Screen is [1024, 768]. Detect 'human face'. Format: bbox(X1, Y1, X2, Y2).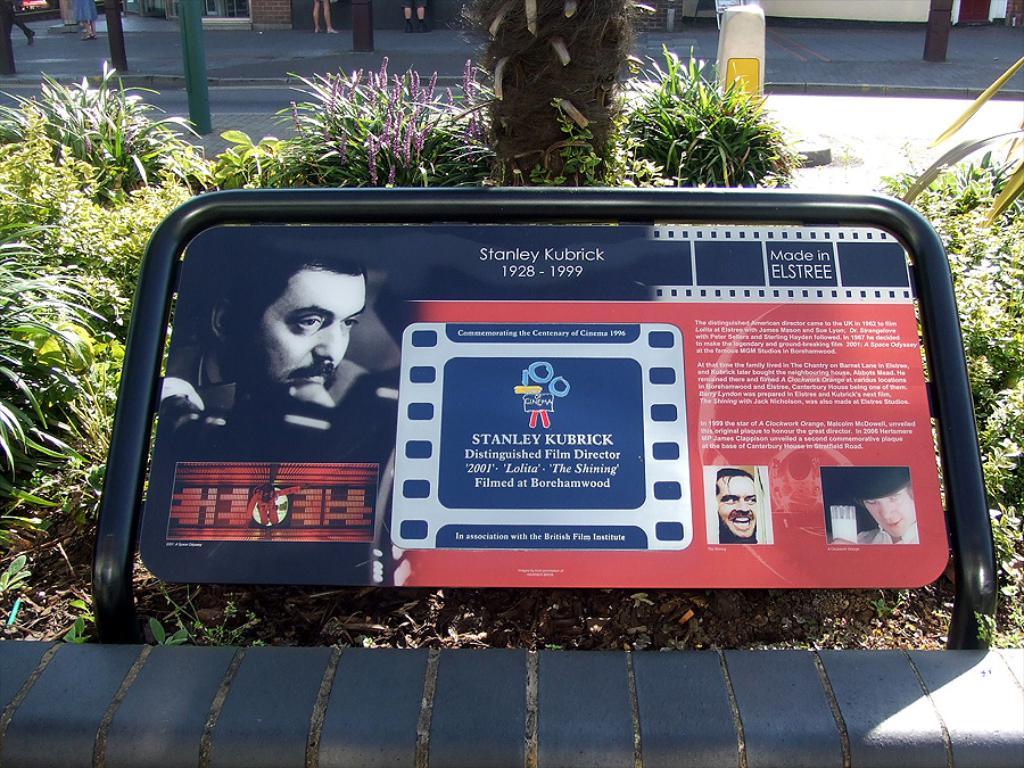
bbox(259, 265, 366, 402).
